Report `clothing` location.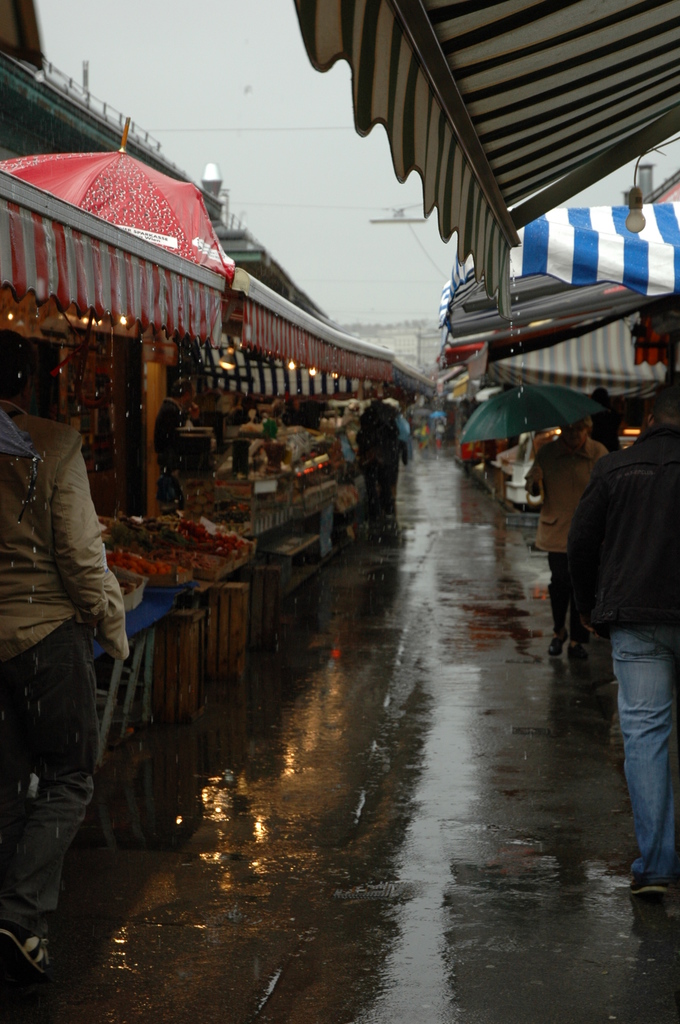
Report: x1=543 y1=552 x2=592 y2=643.
